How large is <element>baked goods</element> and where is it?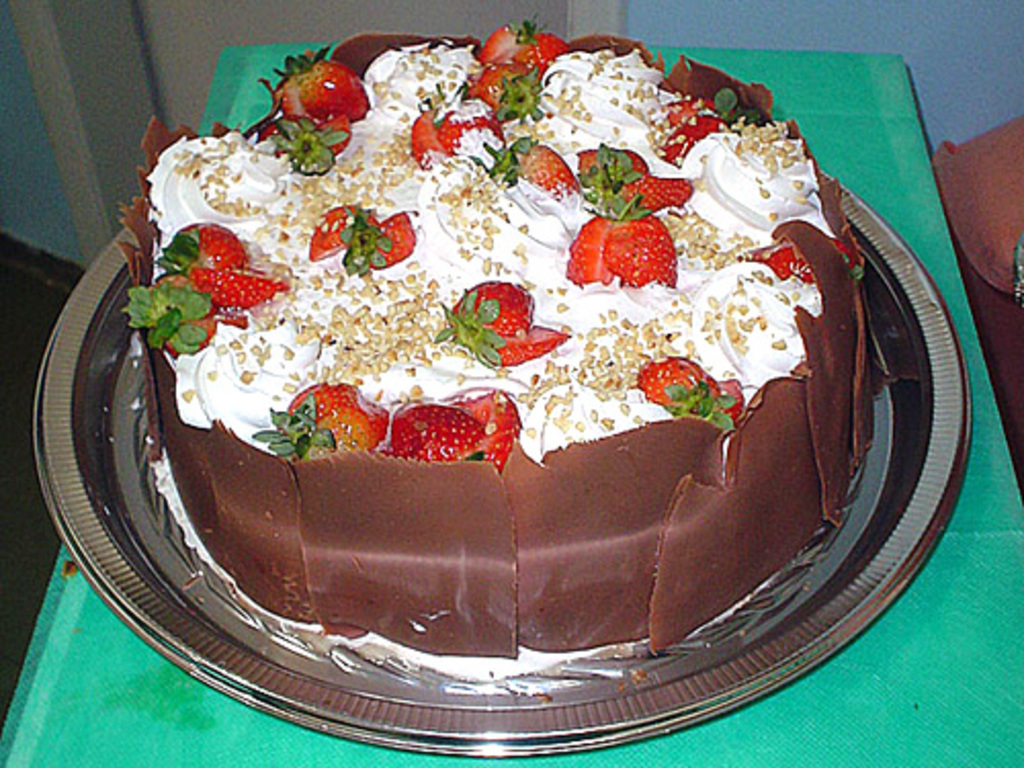
Bounding box: 115 6 901 700.
